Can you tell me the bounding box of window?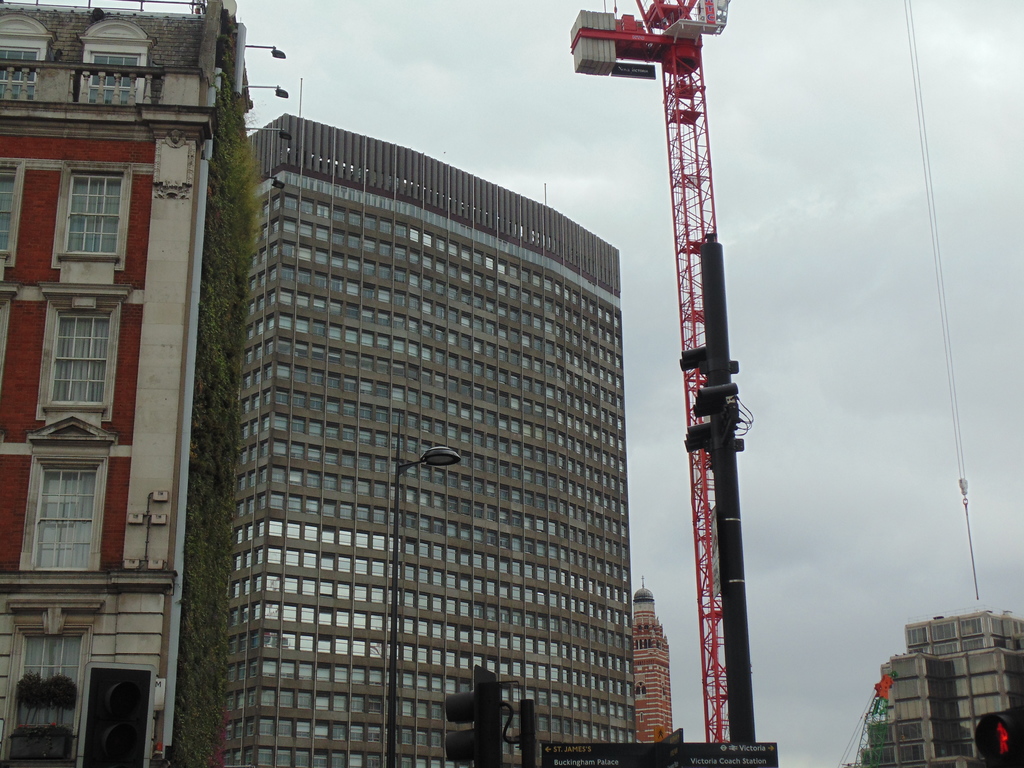
(61, 168, 129, 260).
